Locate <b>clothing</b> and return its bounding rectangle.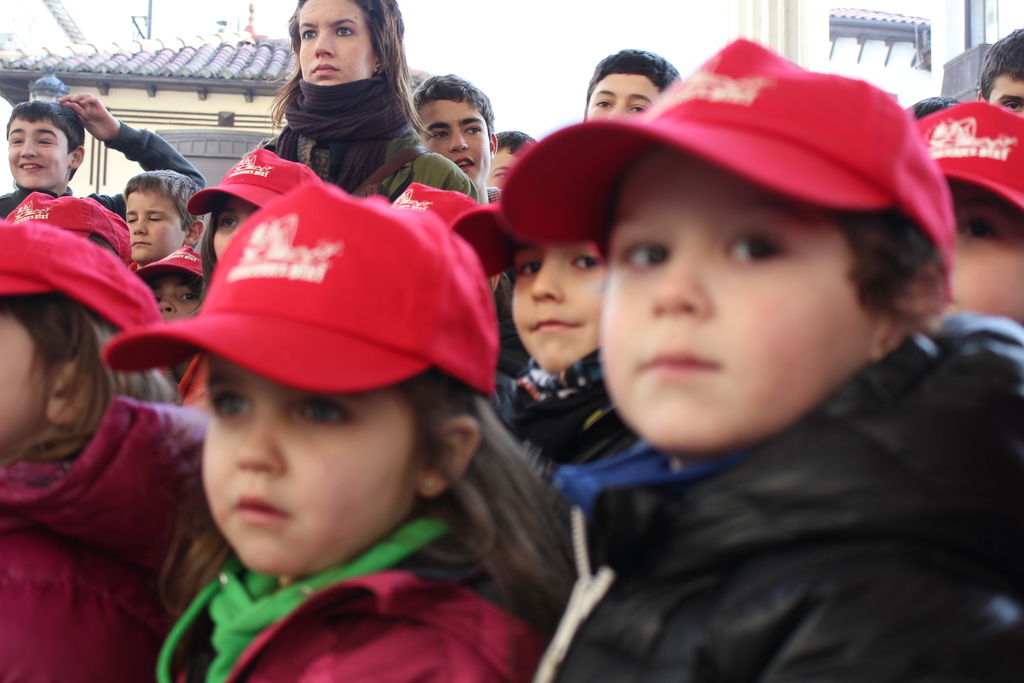
crop(264, 139, 483, 234).
